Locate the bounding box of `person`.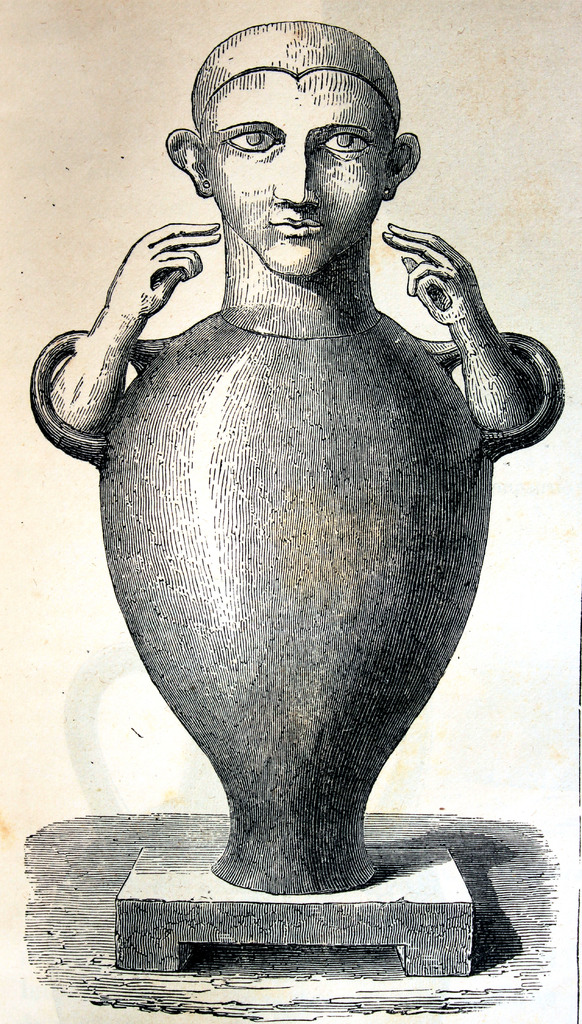
Bounding box: bbox(28, 18, 567, 467).
